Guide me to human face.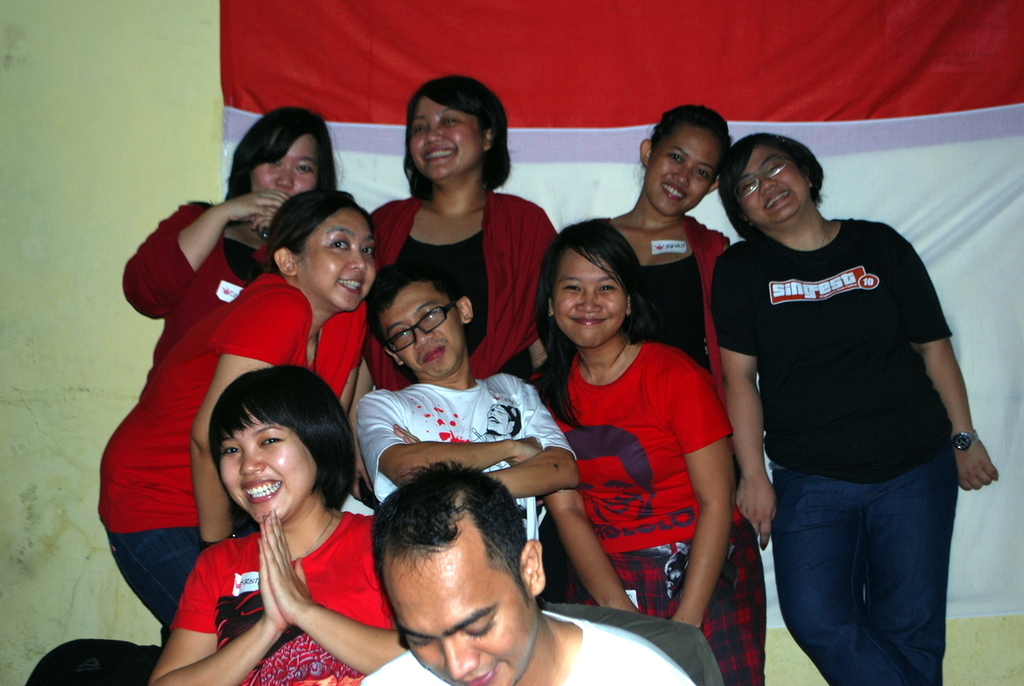
Guidance: box=[407, 96, 484, 183].
